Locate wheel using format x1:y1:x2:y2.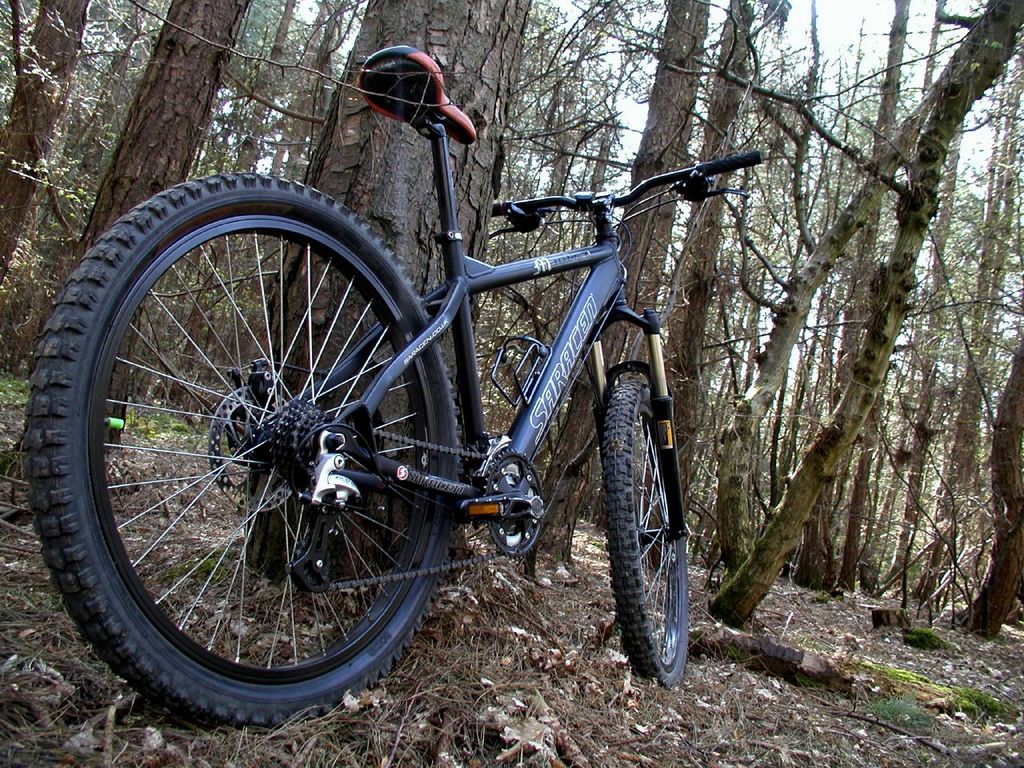
605:363:701:681.
